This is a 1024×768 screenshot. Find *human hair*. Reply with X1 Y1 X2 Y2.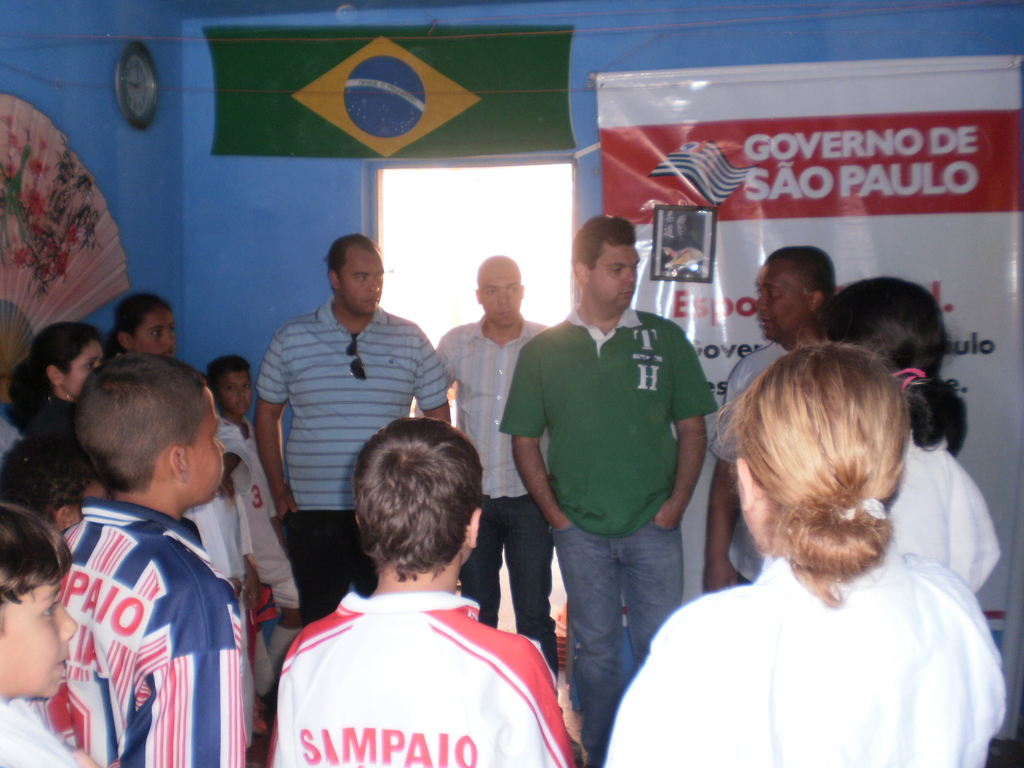
324 234 383 289.
